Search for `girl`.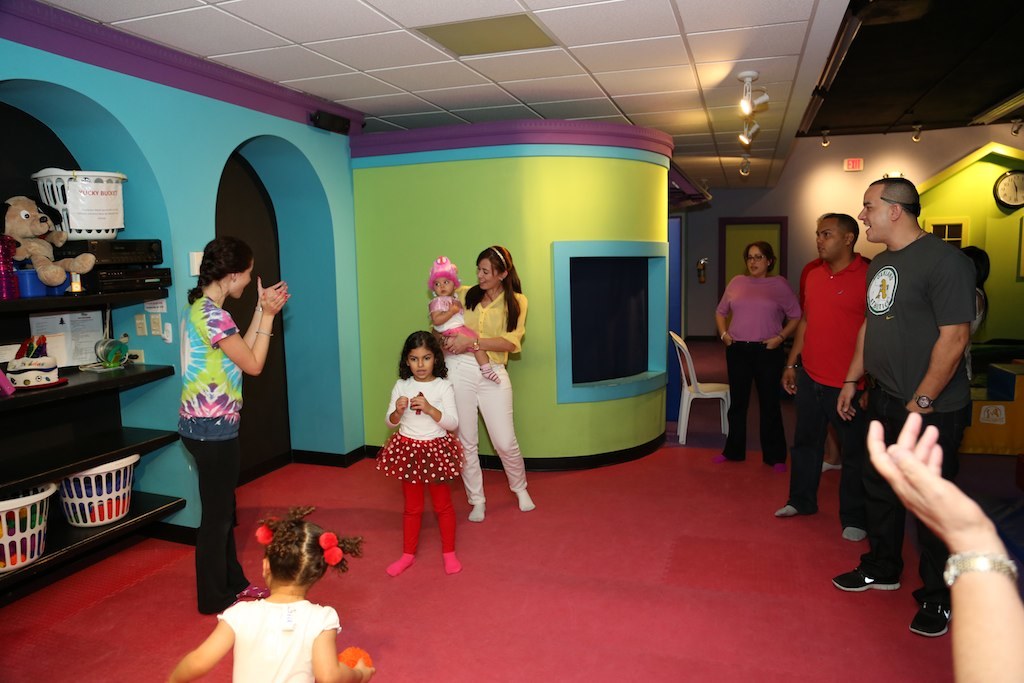
Found at box=[419, 247, 508, 386].
